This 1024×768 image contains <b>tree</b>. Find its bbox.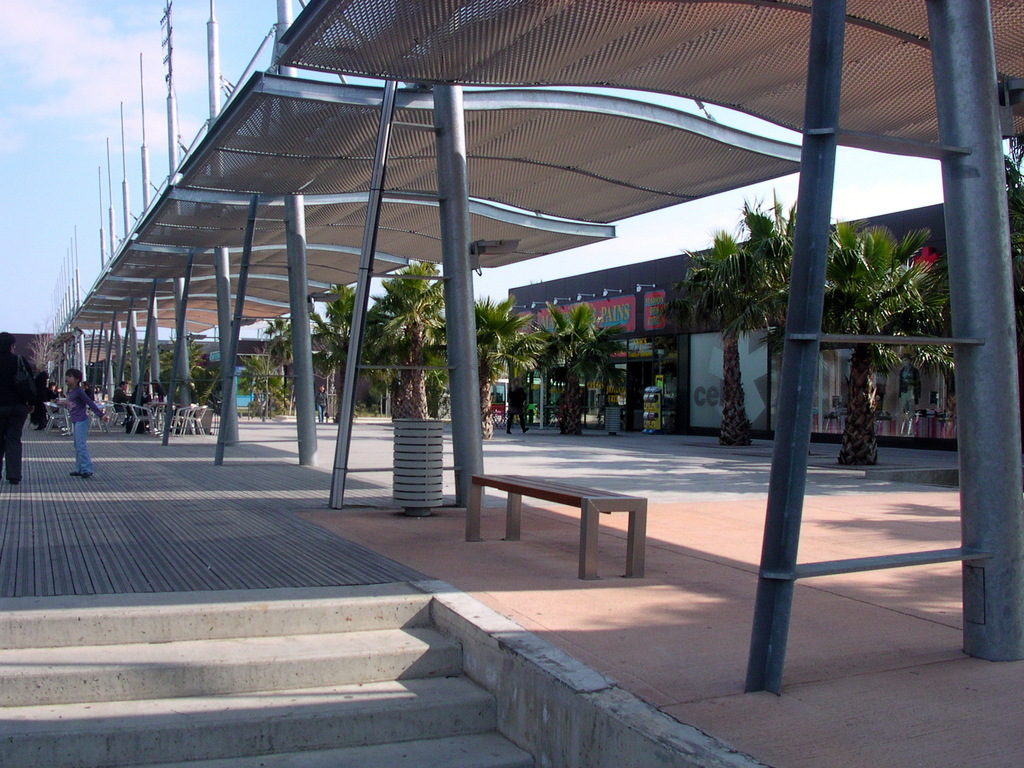
detection(89, 333, 227, 420).
